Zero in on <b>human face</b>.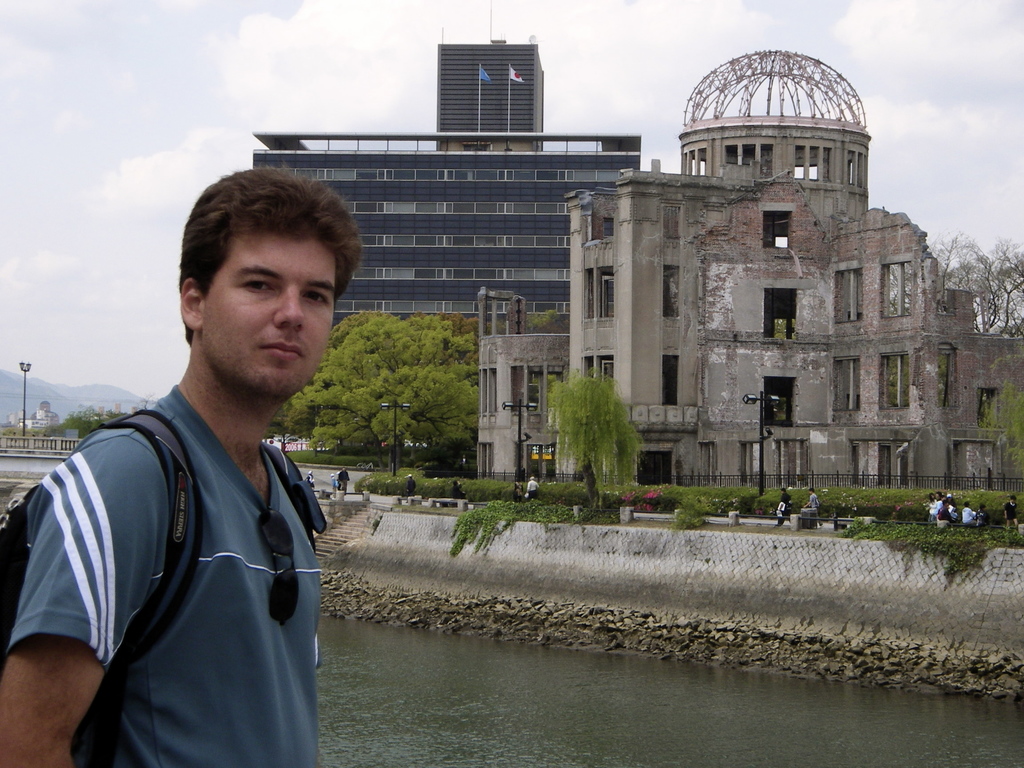
Zeroed in: left=199, top=230, right=335, bottom=399.
